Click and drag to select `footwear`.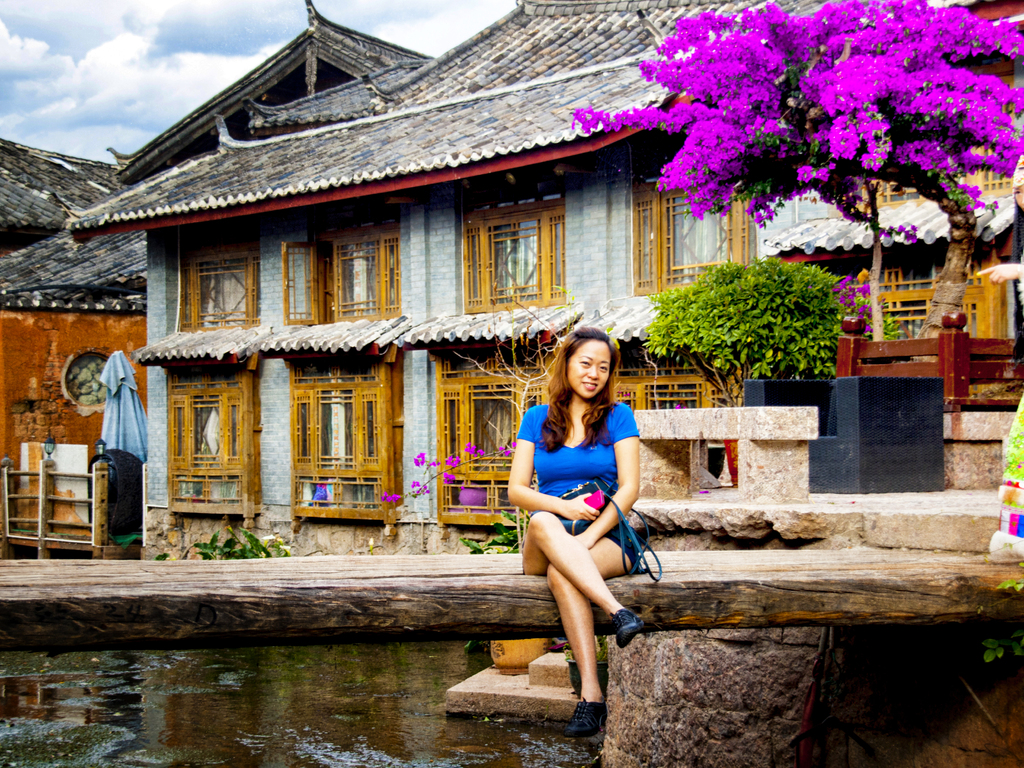
Selection: 561 693 611 739.
